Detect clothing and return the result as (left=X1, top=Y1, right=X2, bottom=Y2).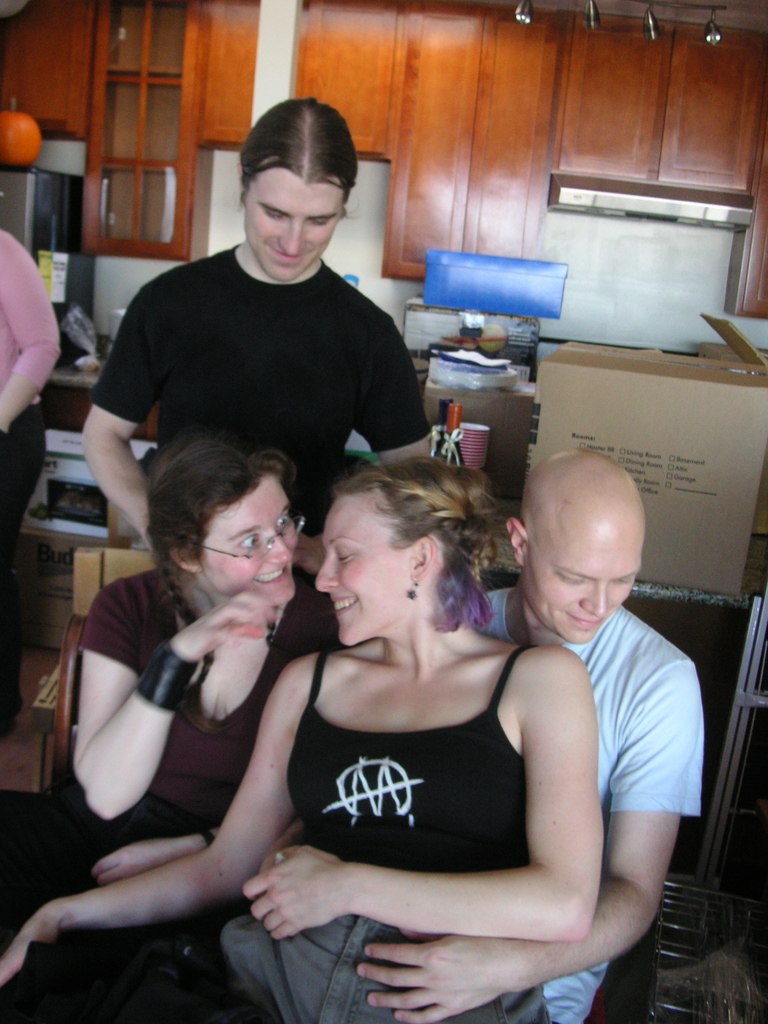
(left=0, top=226, right=67, bottom=744).
